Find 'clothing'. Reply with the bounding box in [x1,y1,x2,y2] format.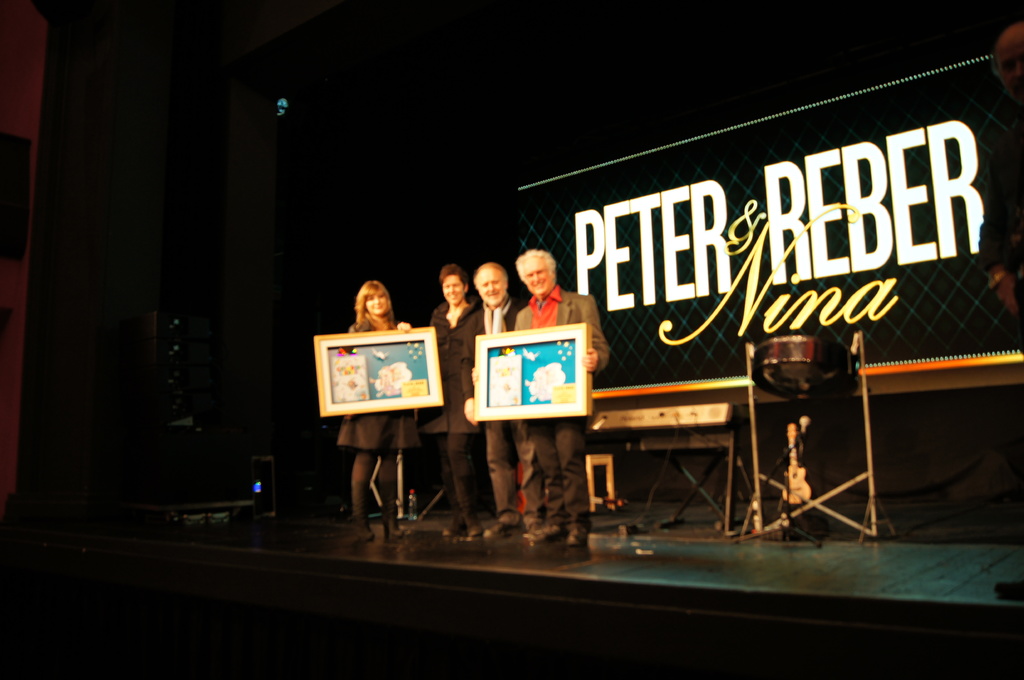
[426,303,493,518].
